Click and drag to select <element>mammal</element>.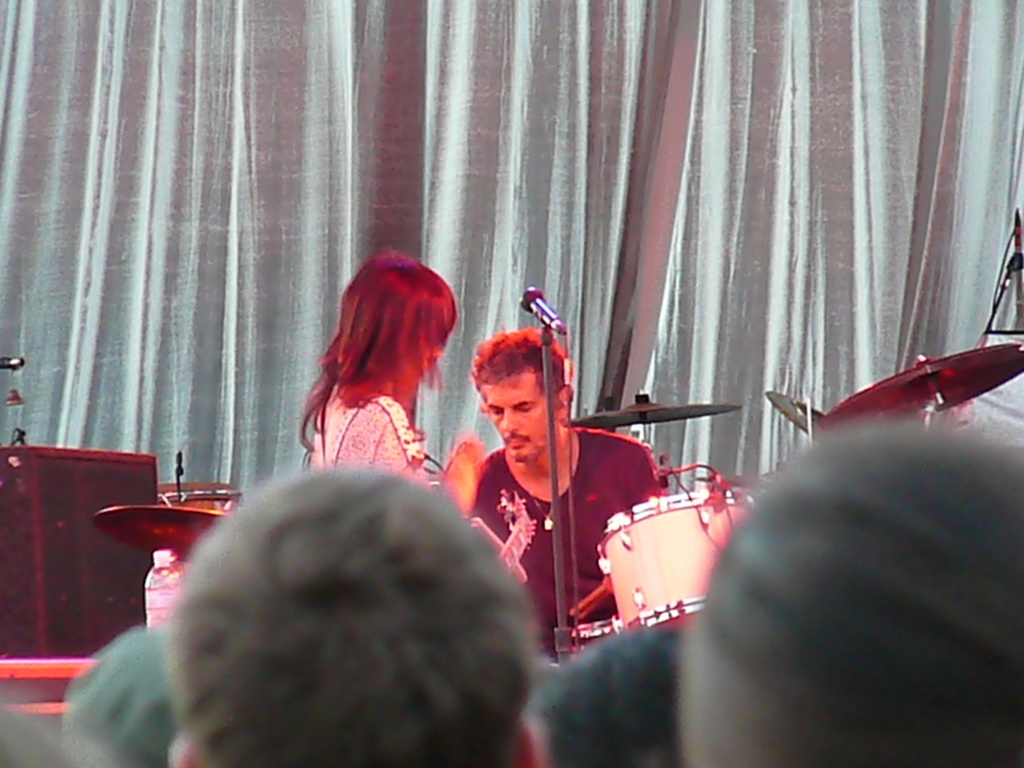
Selection: x1=276, y1=244, x2=480, y2=507.
